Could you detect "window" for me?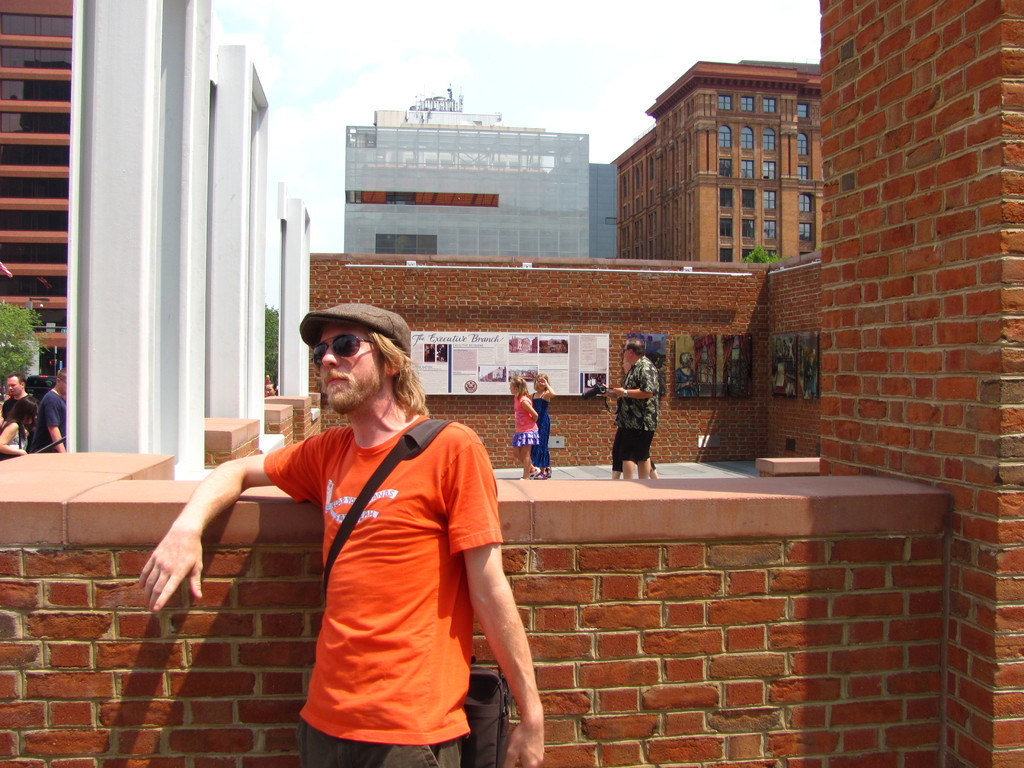
Detection result: Rect(764, 189, 776, 211).
